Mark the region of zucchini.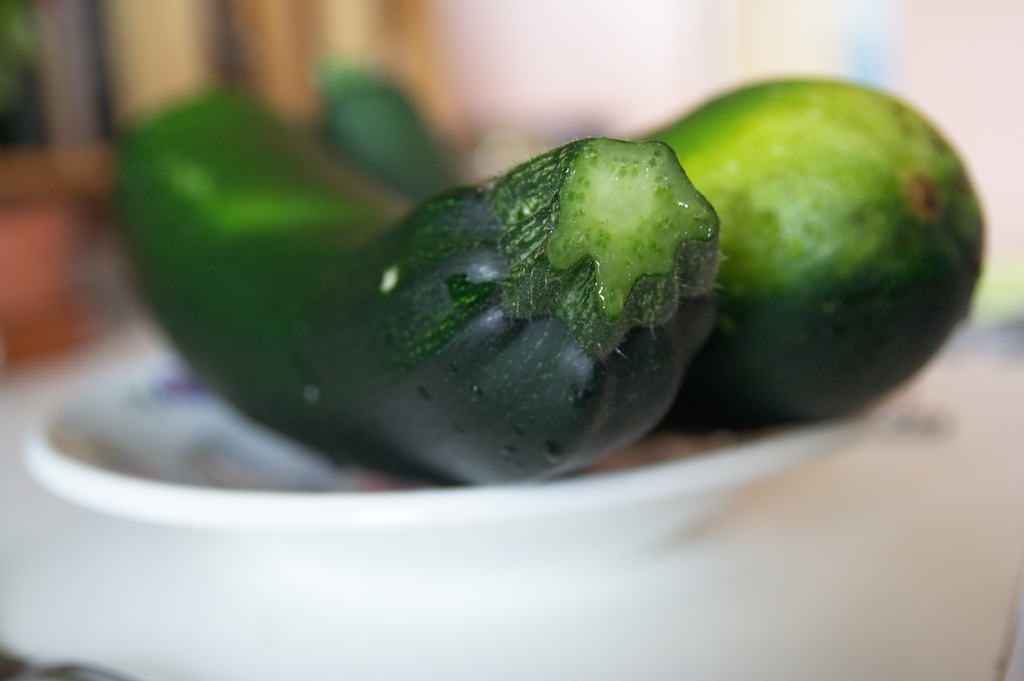
Region: 340 66 989 424.
